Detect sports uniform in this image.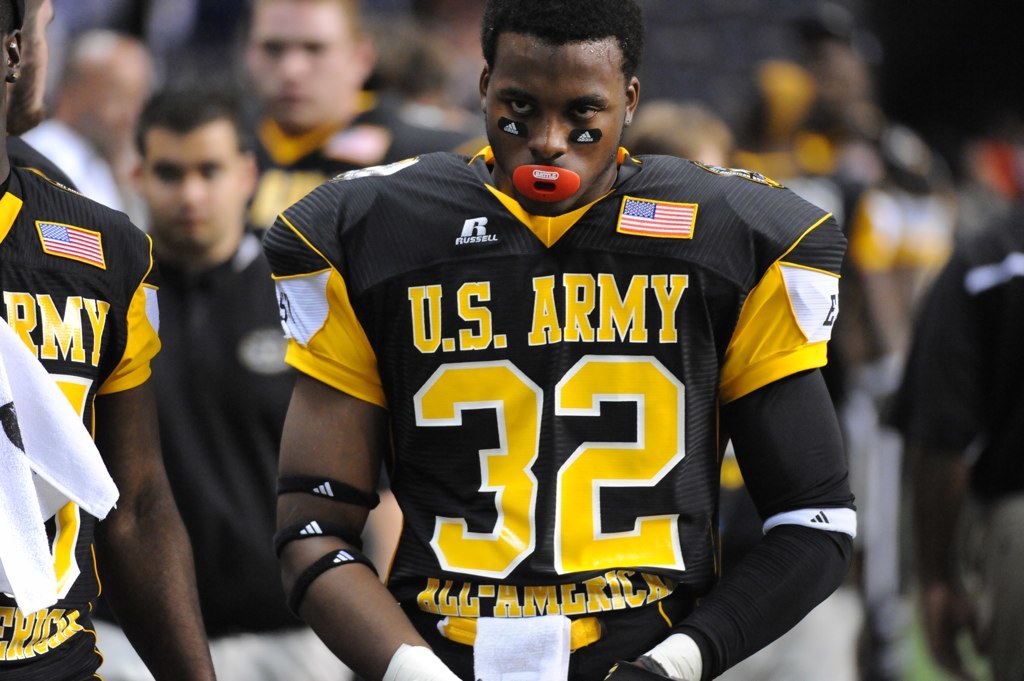
Detection: rect(239, 43, 866, 673).
